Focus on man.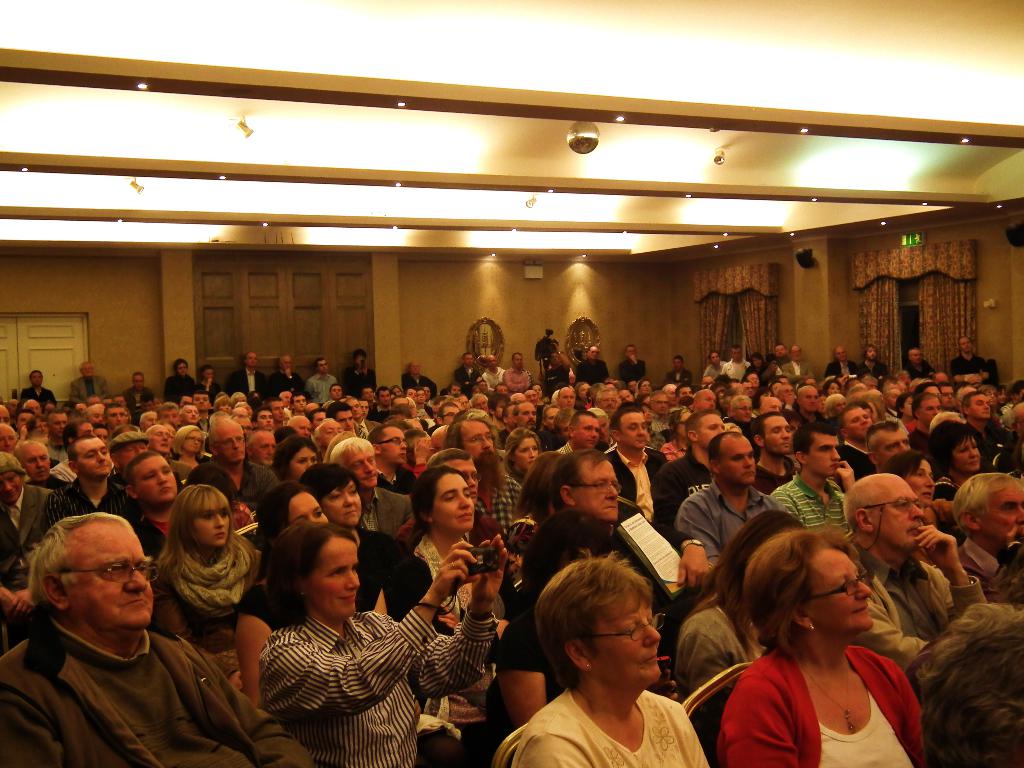
Focused at BBox(762, 397, 786, 415).
